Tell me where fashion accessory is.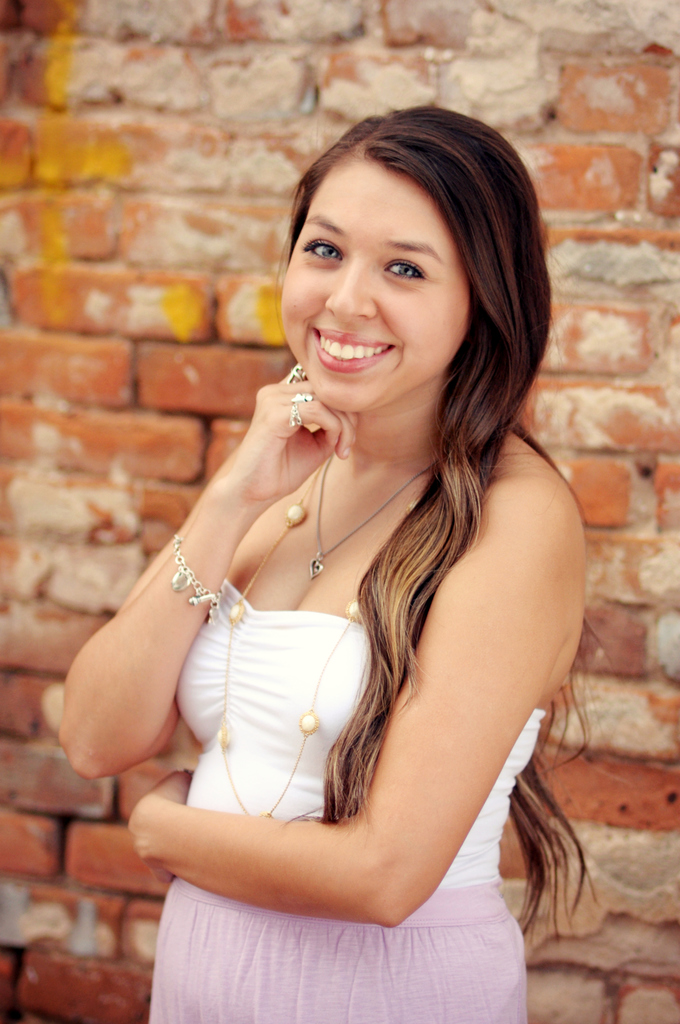
fashion accessory is at [left=283, top=360, right=309, bottom=384].
